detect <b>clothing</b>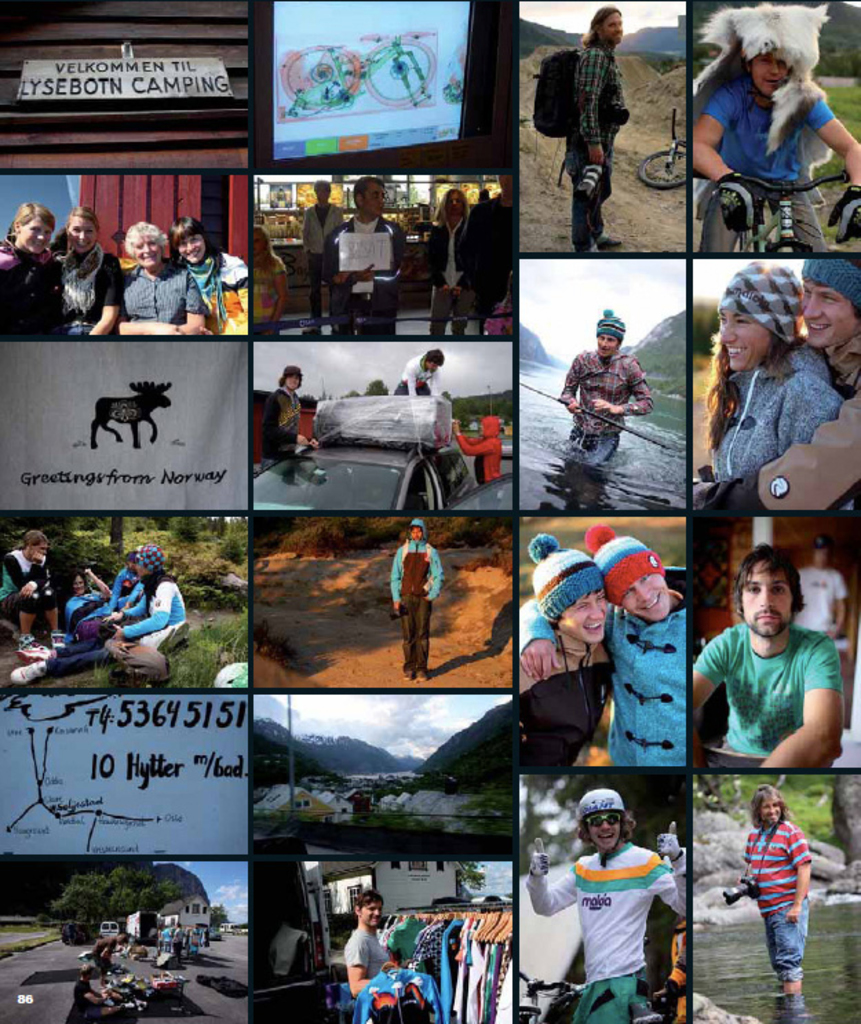
{"left": 63, "top": 590, "right": 99, "bottom": 639}
